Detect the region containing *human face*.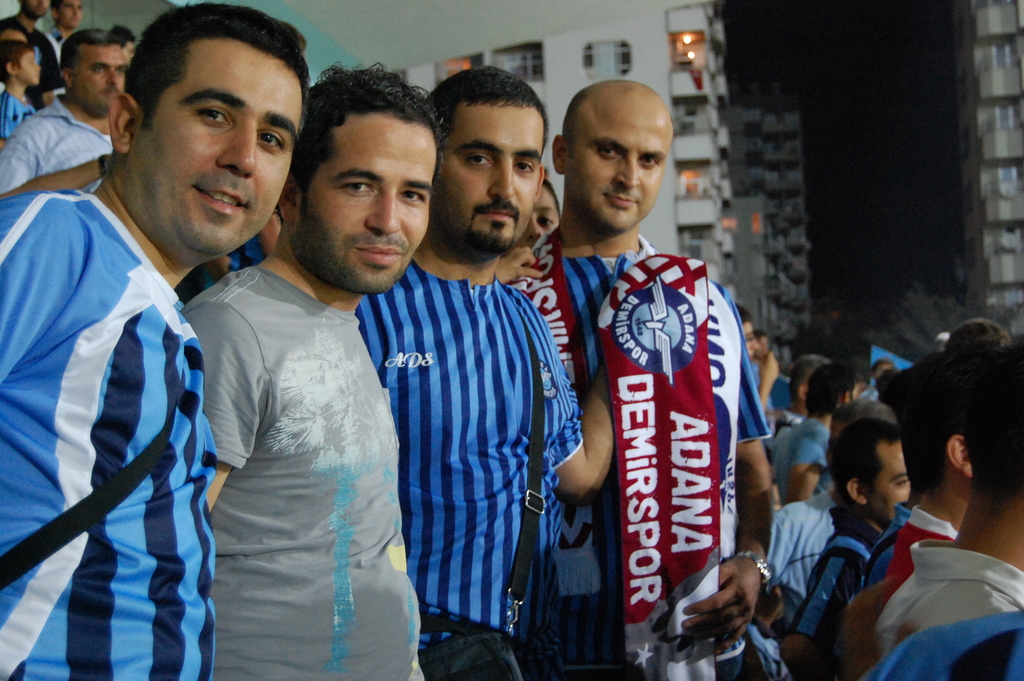
<box>15,56,38,83</box>.
